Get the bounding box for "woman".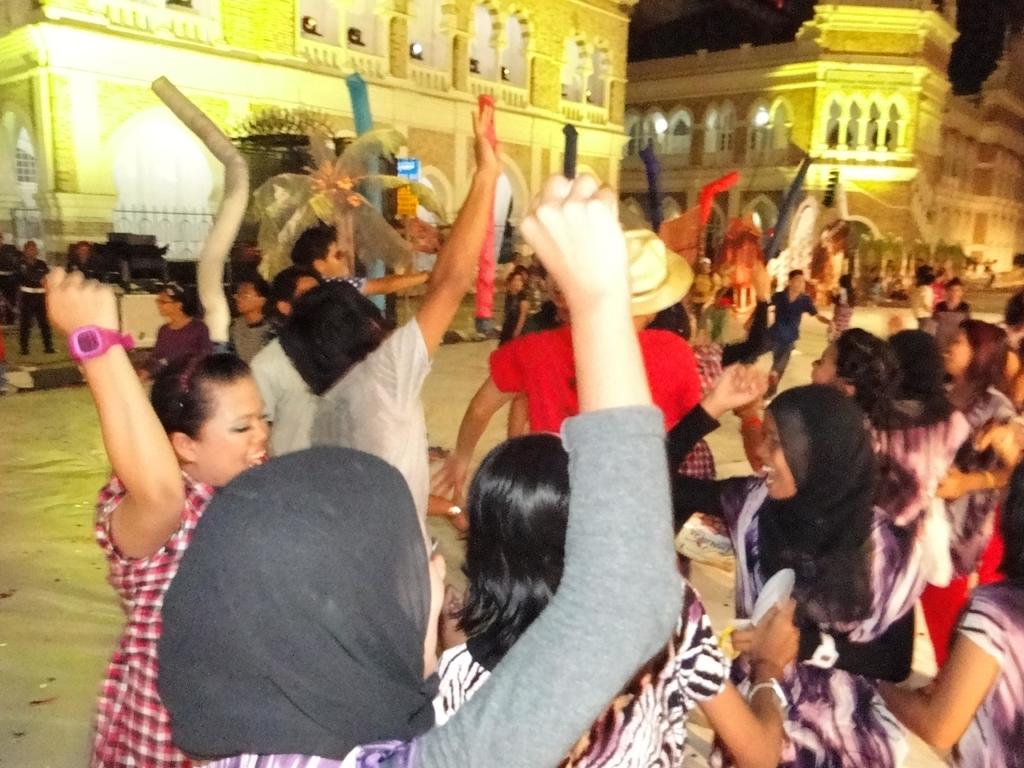
{"left": 670, "top": 364, "right": 915, "bottom": 767}.
